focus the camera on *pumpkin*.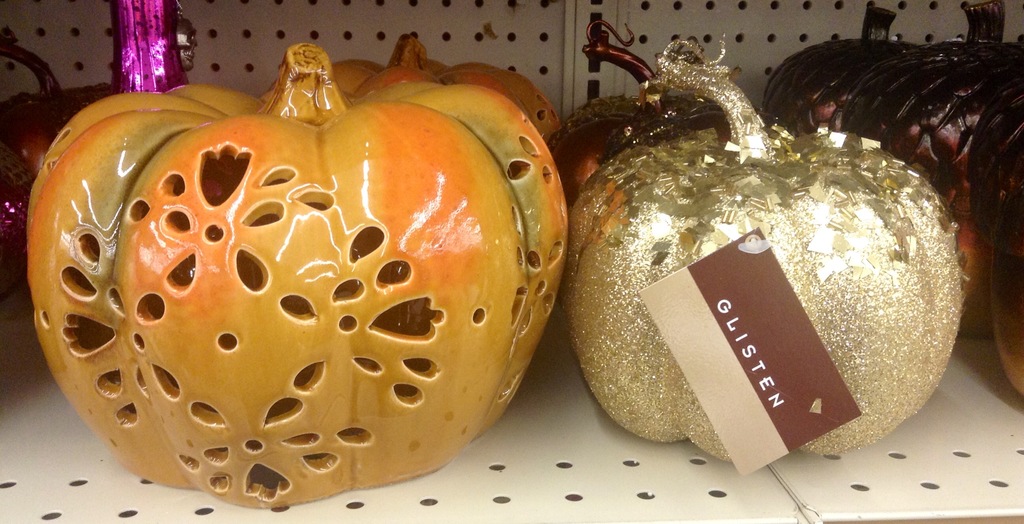
Focus region: {"x1": 0, "y1": 28, "x2": 119, "y2": 304}.
